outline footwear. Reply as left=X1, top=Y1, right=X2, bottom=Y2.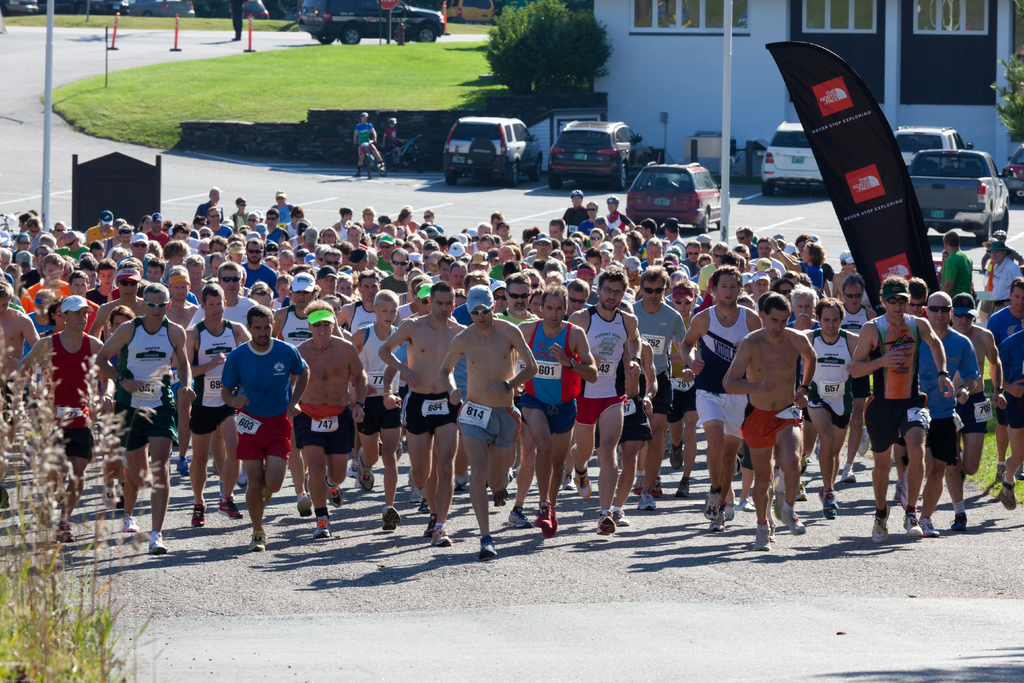
left=234, top=466, right=248, bottom=491.
